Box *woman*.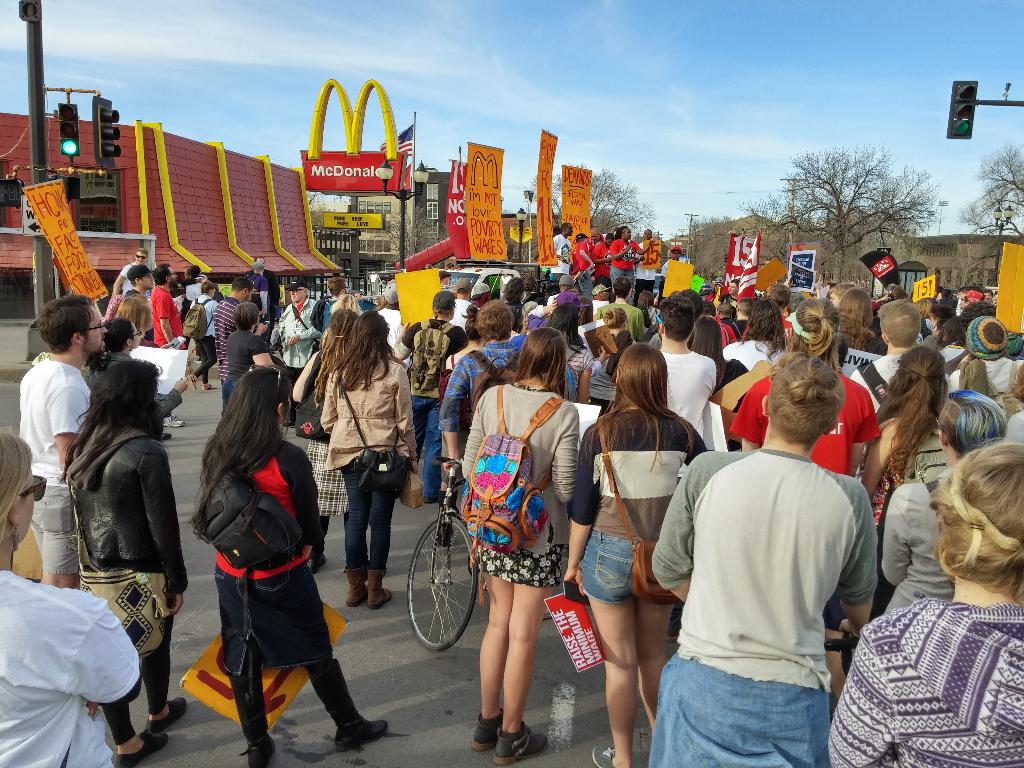
[460,327,578,765].
